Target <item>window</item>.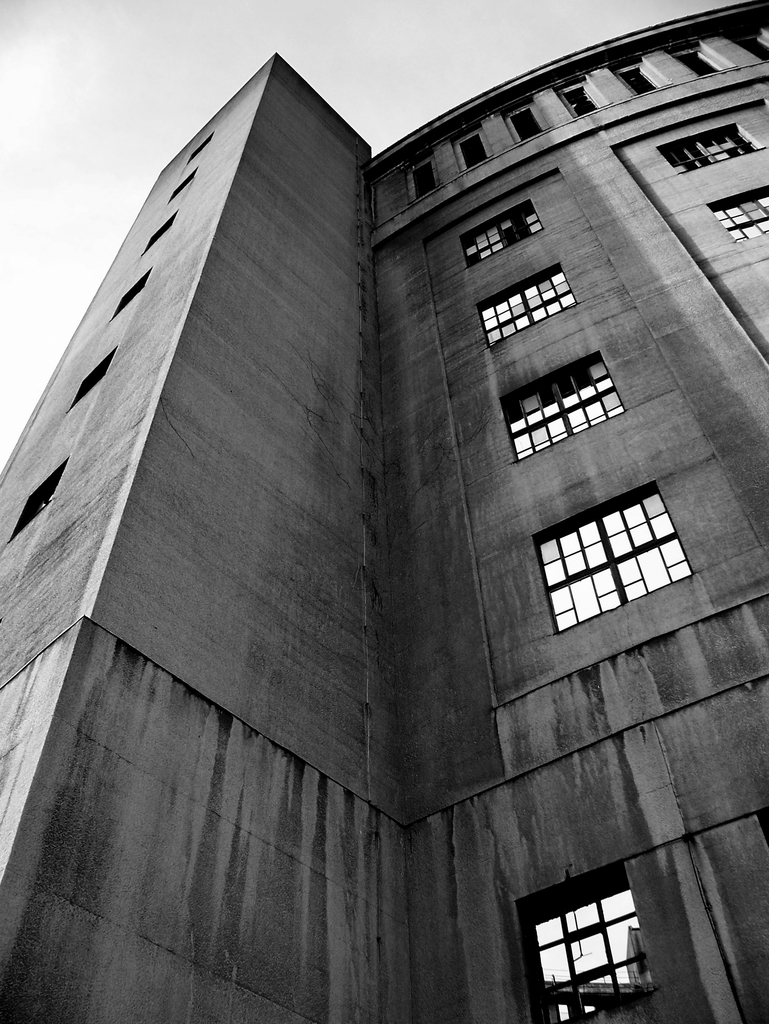
Target region: [x1=660, y1=123, x2=765, y2=182].
